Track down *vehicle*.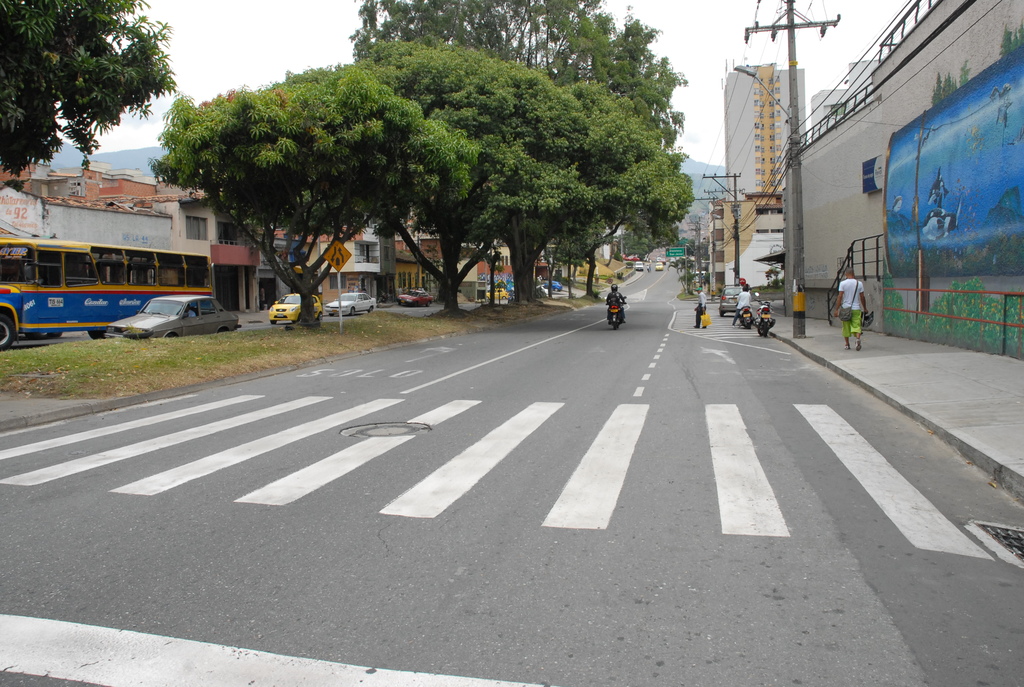
Tracked to box=[541, 278, 563, 293].
